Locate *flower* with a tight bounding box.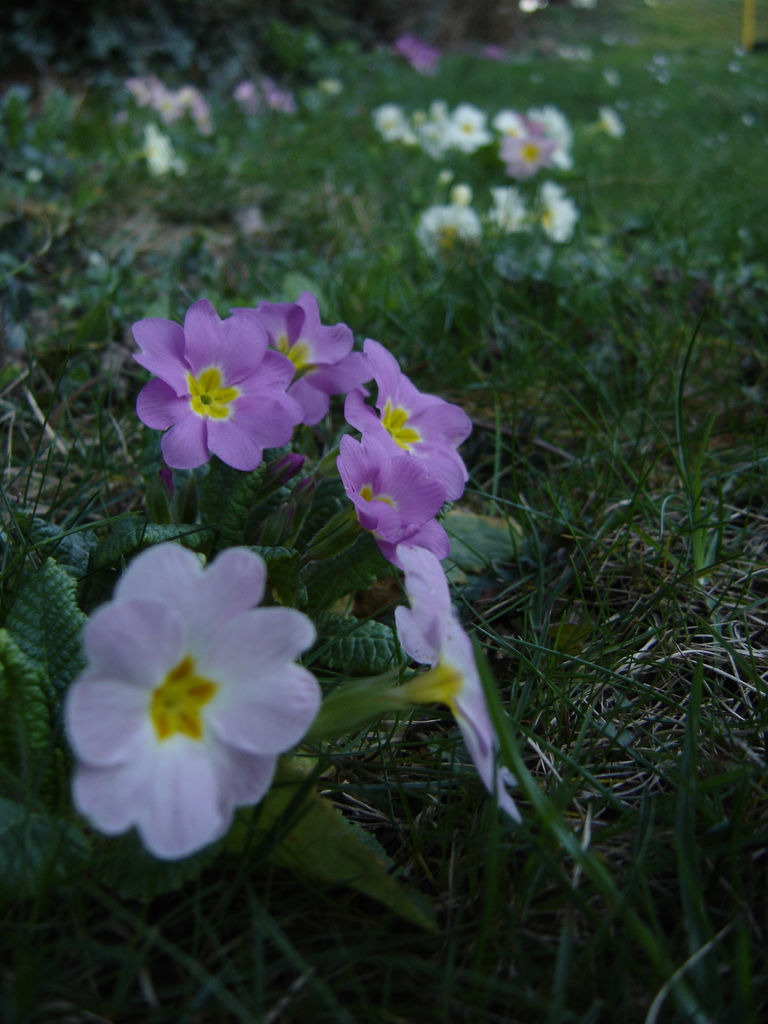
[left=588, top=106, right=621, bottom=137].
